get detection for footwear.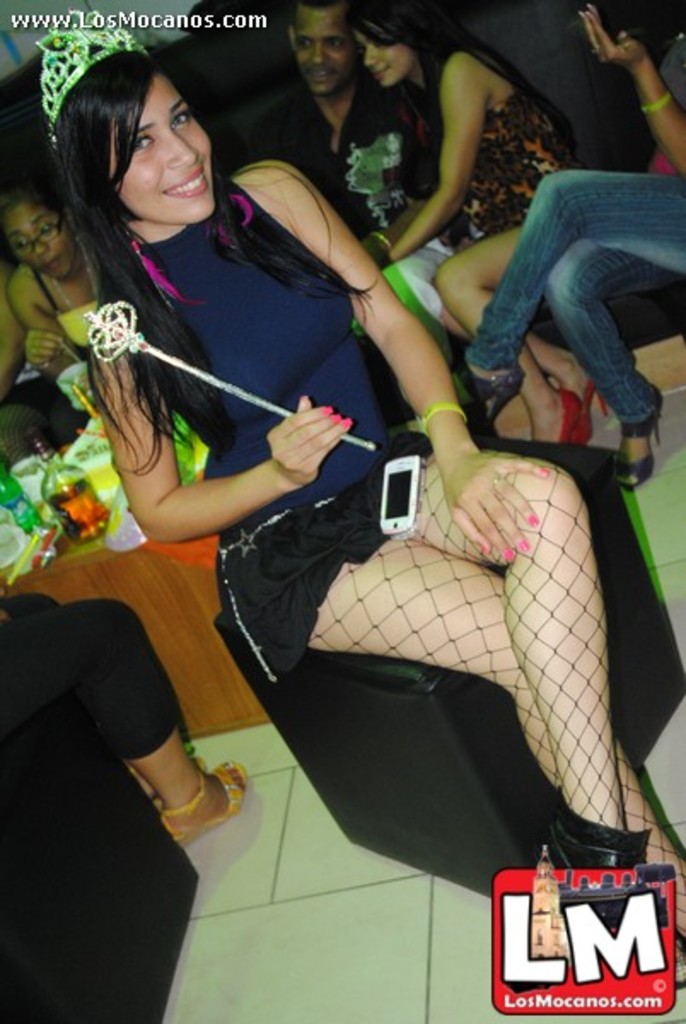
Detection: (152, 753, 205, 811).
